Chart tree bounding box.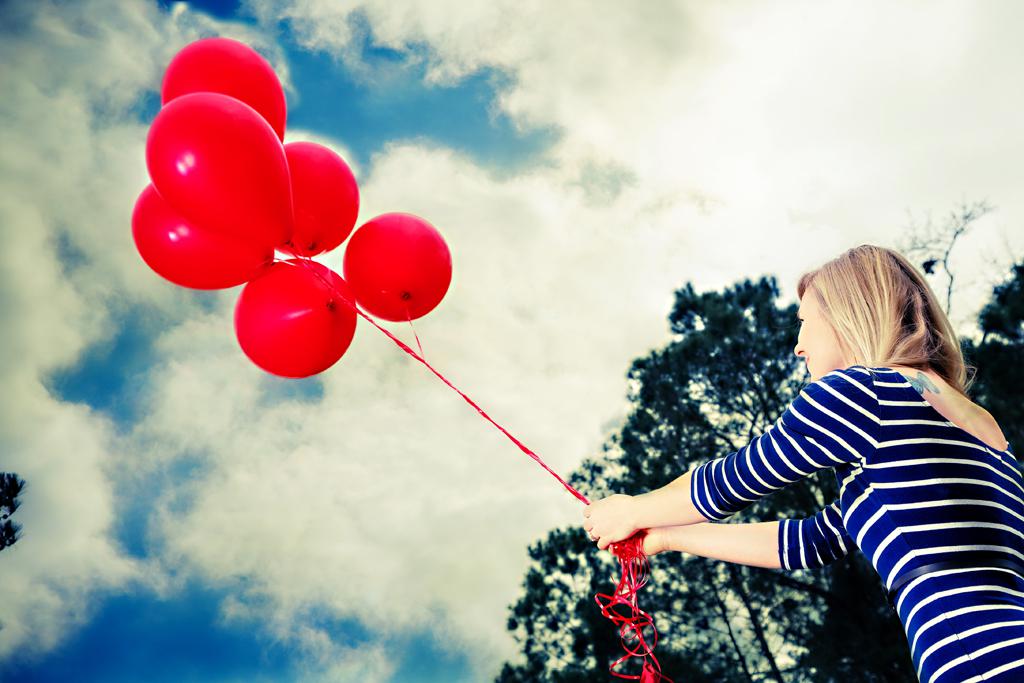
Charted: BBox(491, 197, 1023, 681).
